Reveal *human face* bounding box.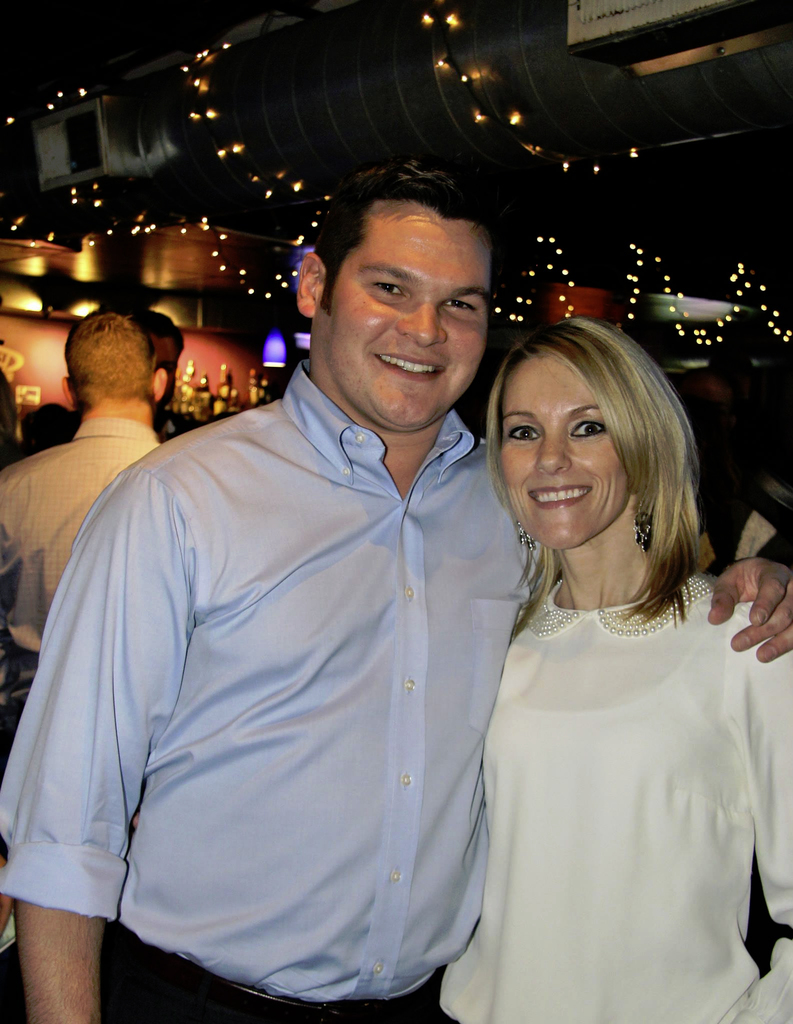
Revealed: detection(323, 199, 498, 449).
